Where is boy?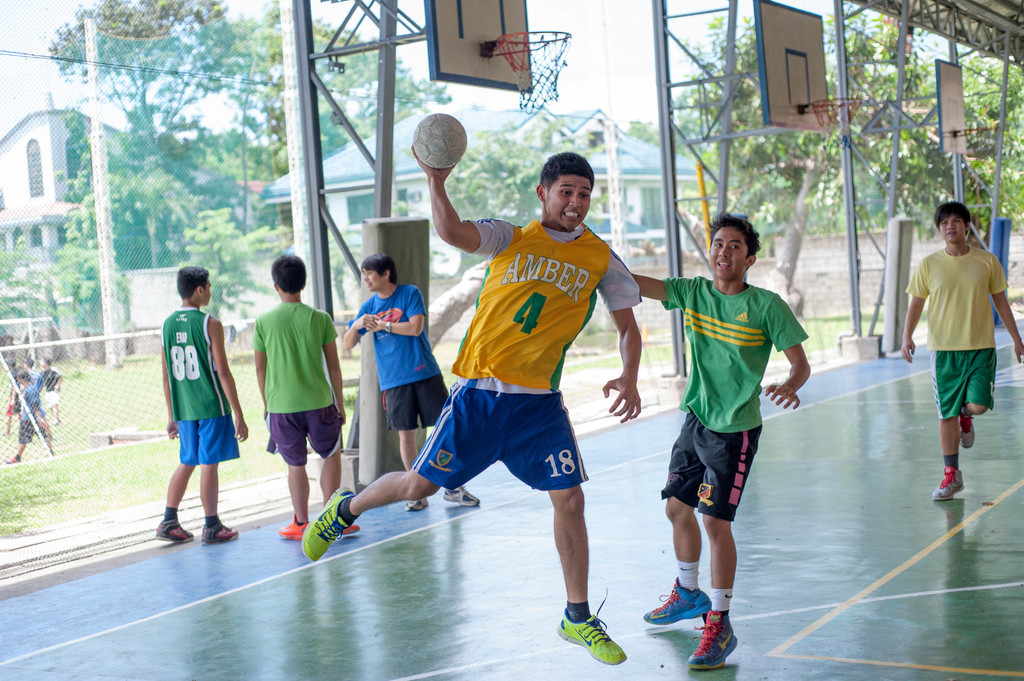
rect(634, 211, 810, 670).
